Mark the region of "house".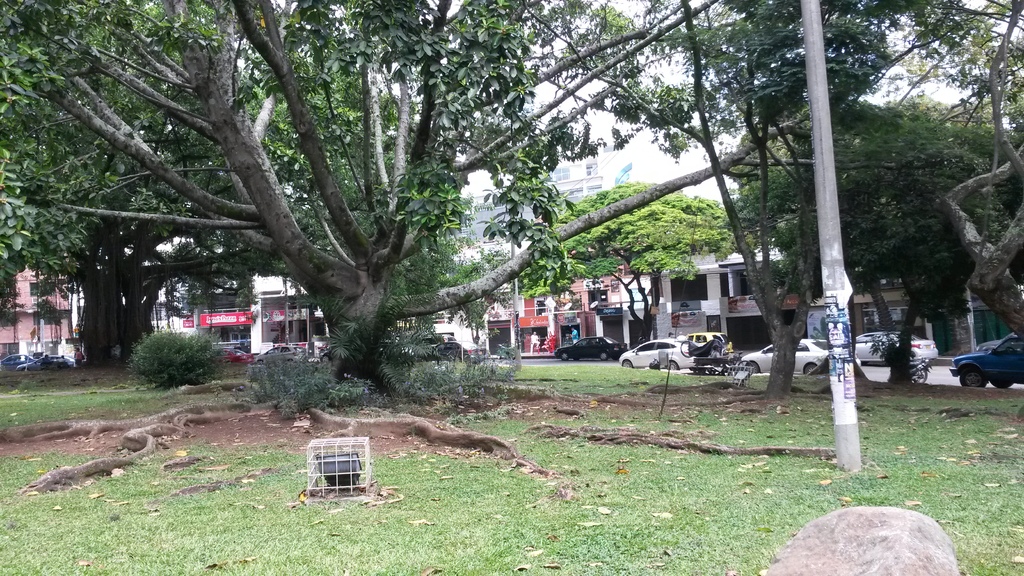
Region: BBox(383, 294, 486, 348).
